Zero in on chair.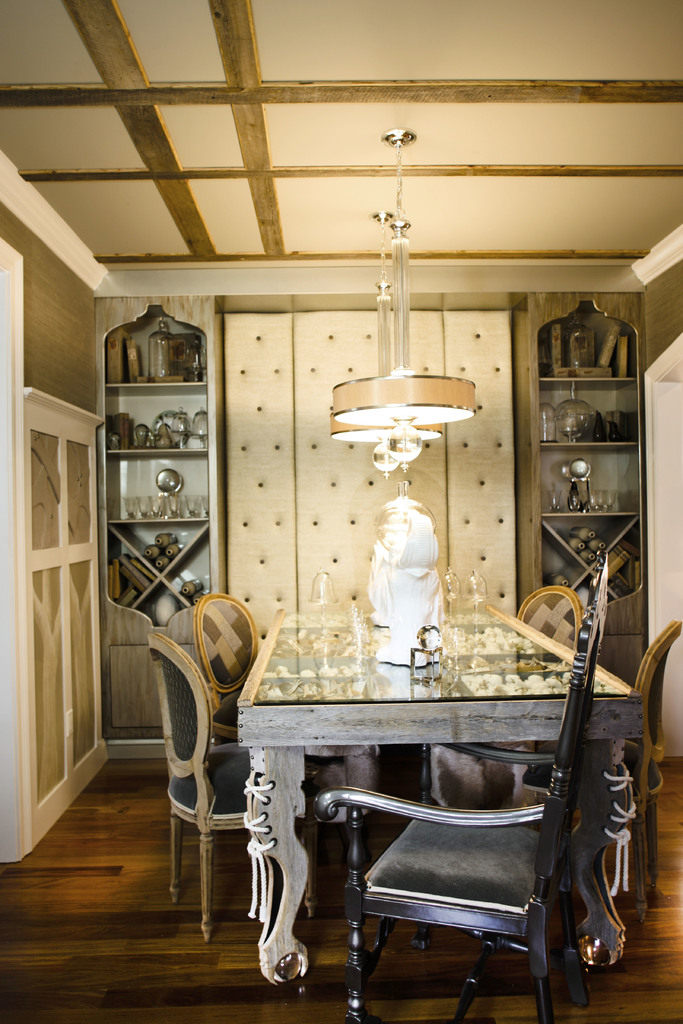
Zeroed in: {"left": 143, "top": 627, "right": 250, "bottom": 945}.
